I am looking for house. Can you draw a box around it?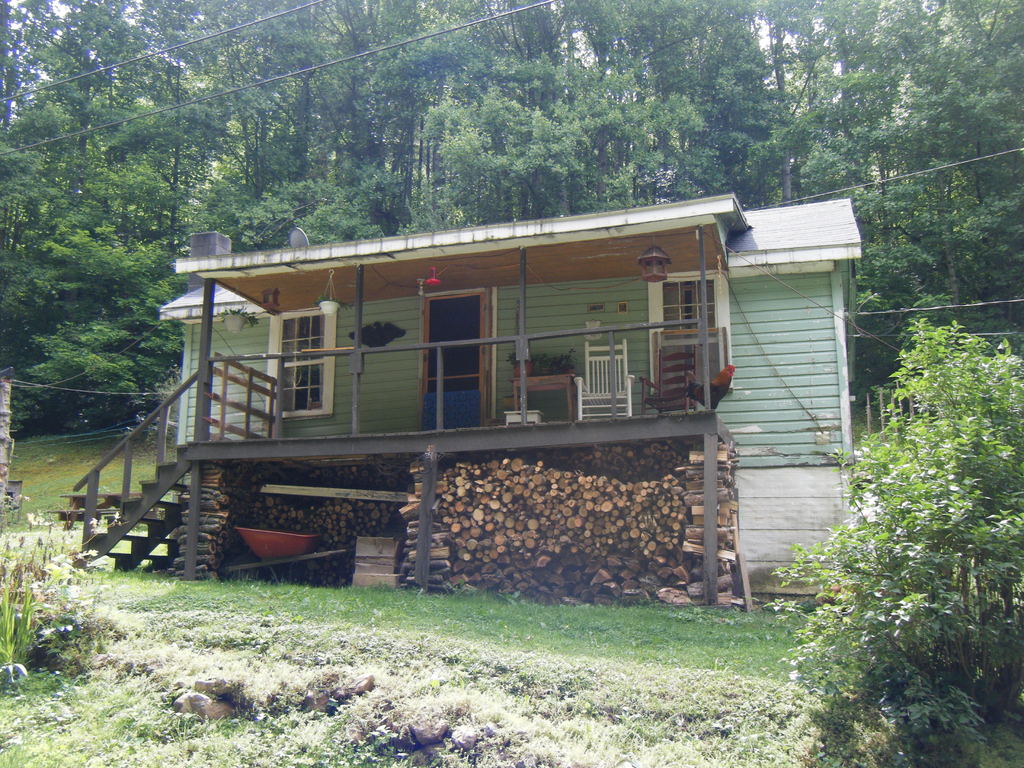
Sure, the bounding box is pyautogui.locateOnScreen(125, 155, 865, 583).
